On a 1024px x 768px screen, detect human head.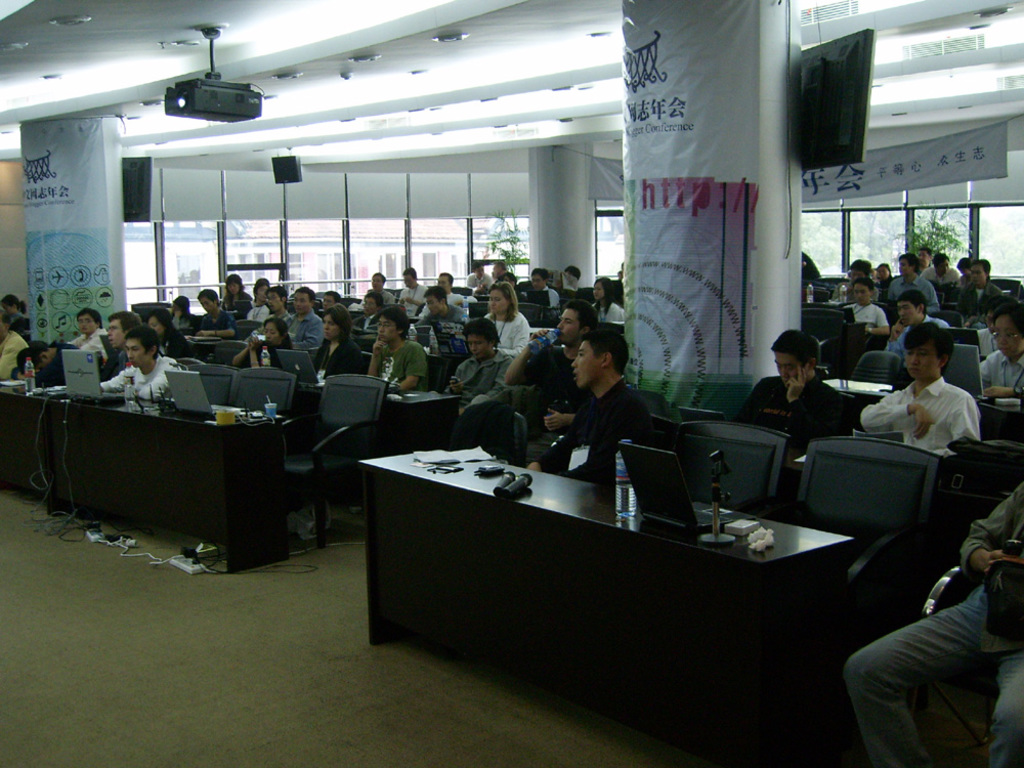
bbox=[565, 266, 581, 281].
